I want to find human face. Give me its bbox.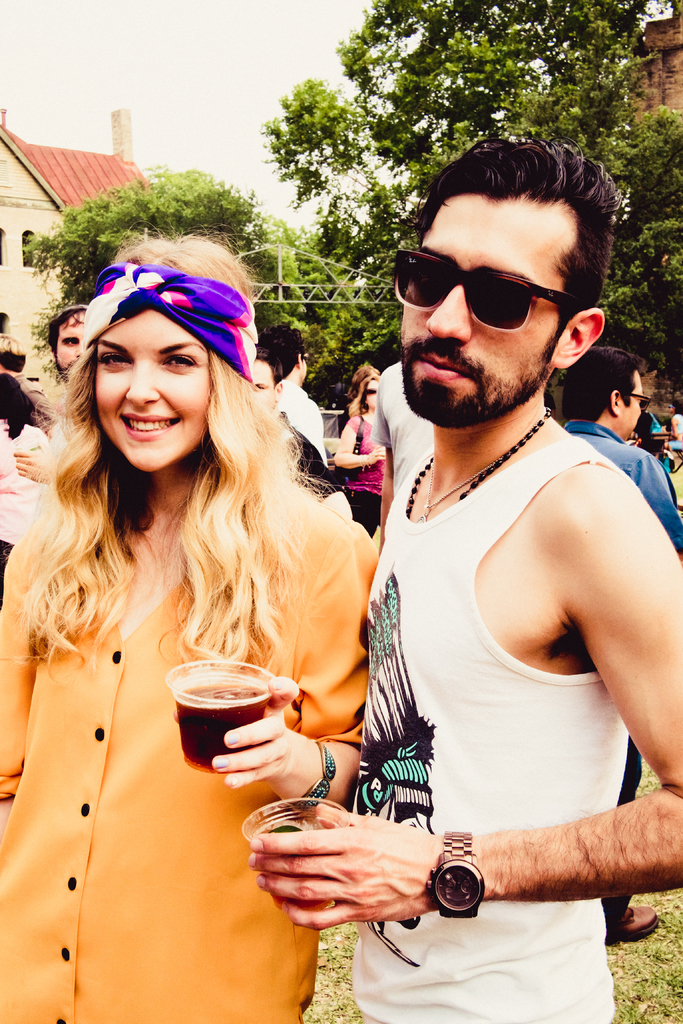
Rect(98, 313, 213, 469).
